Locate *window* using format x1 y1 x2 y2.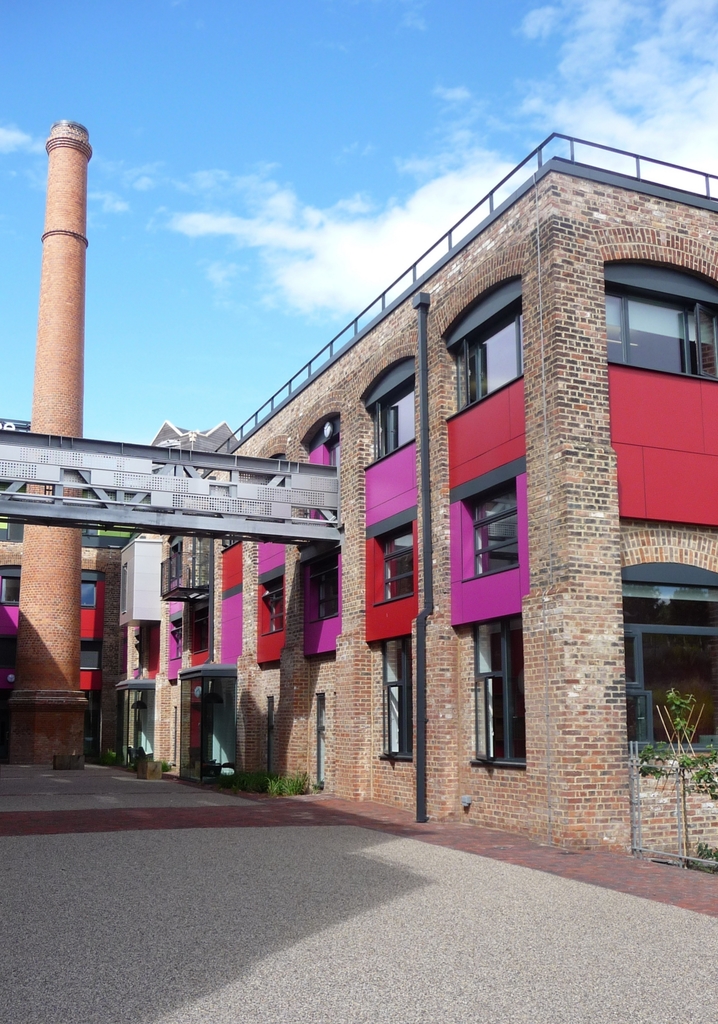
474 614 527 767.
